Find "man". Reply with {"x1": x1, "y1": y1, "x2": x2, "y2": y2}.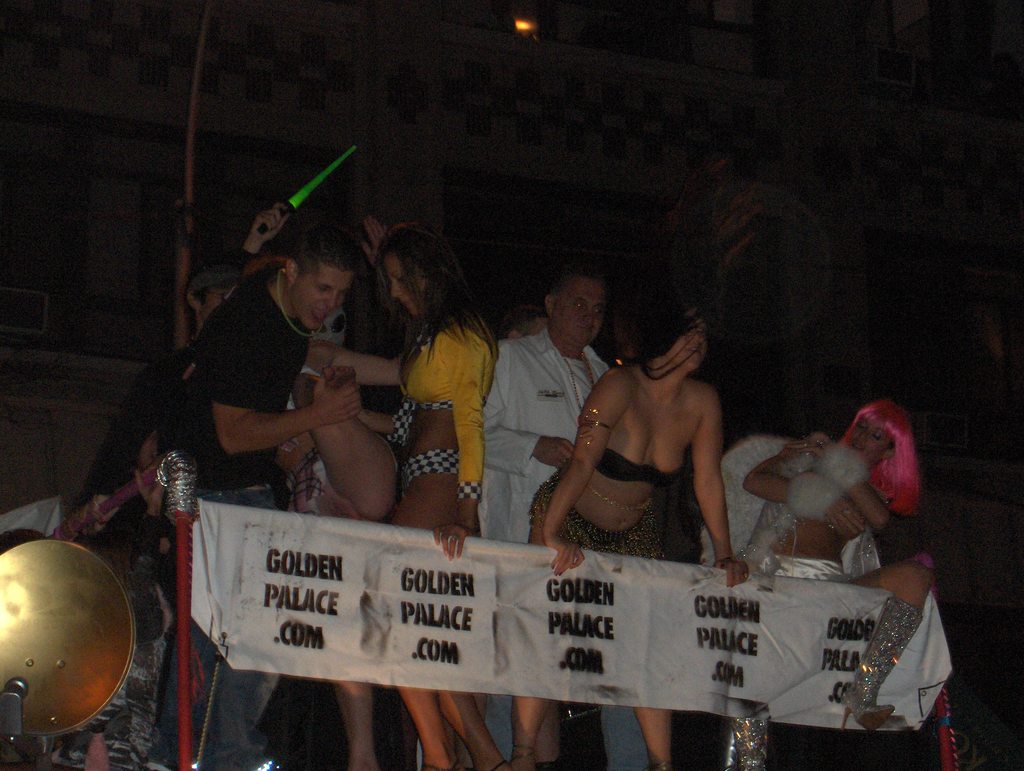
{"x1": 478, "y1": 259, "x2": 660, "y2": 765}.
